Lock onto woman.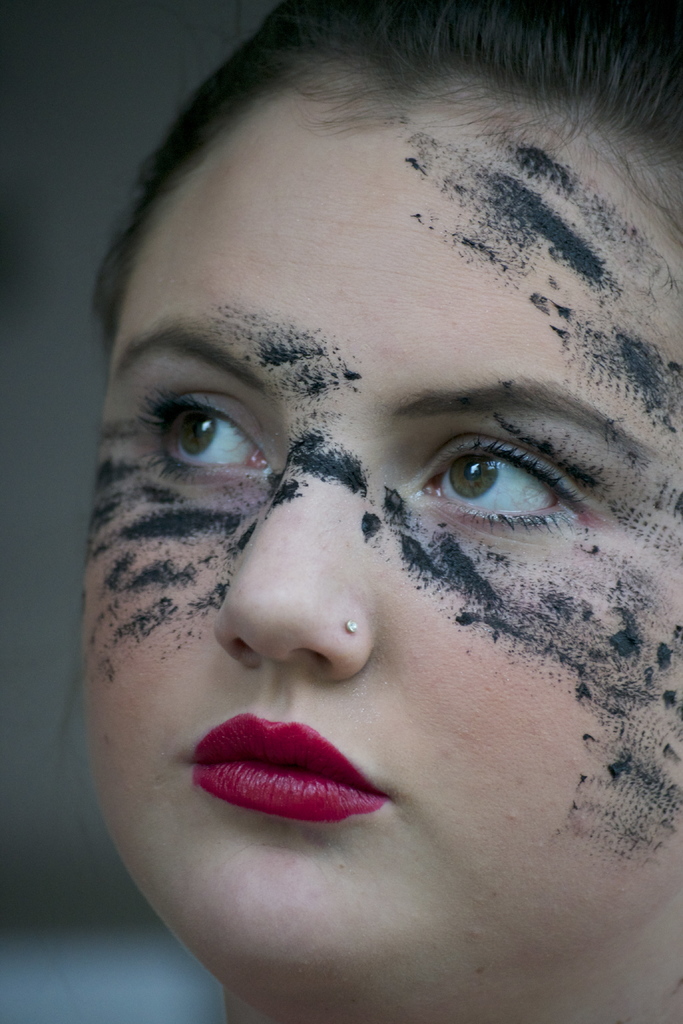
Locked: 26:30:682:1009.
